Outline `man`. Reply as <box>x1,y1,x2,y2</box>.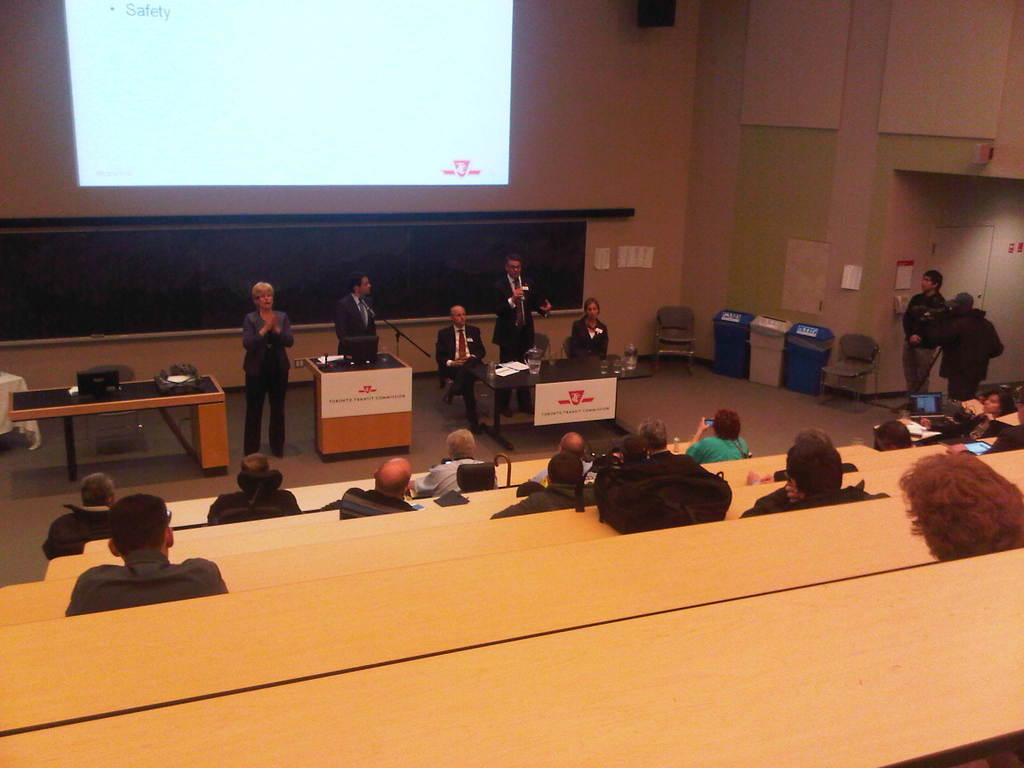
<box>529,427,595,481</box>.
